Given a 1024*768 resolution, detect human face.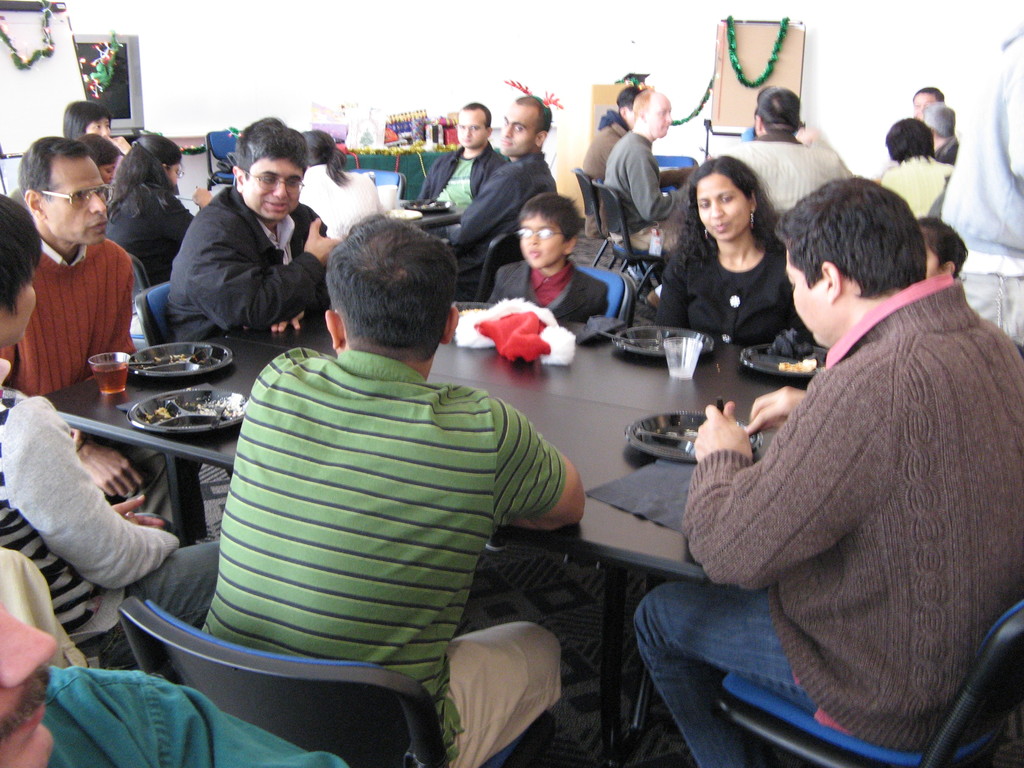
x1=696 y1=170 x2=750 y2=237.
